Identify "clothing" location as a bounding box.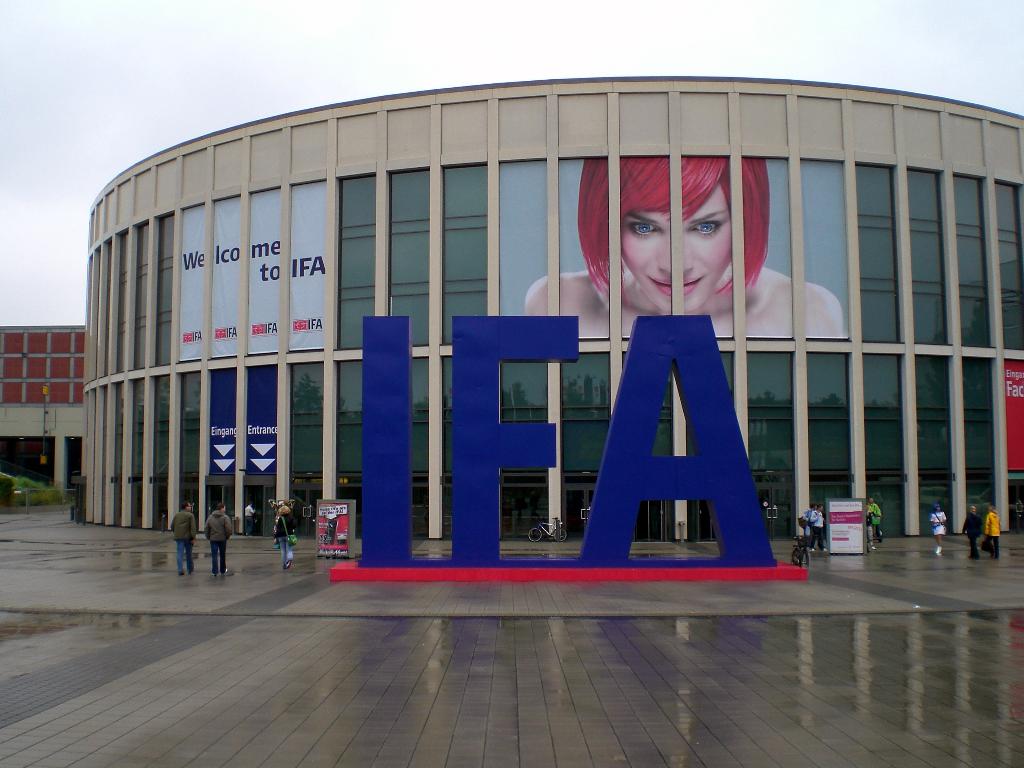
bbox=(981, 507, 999, 556).
